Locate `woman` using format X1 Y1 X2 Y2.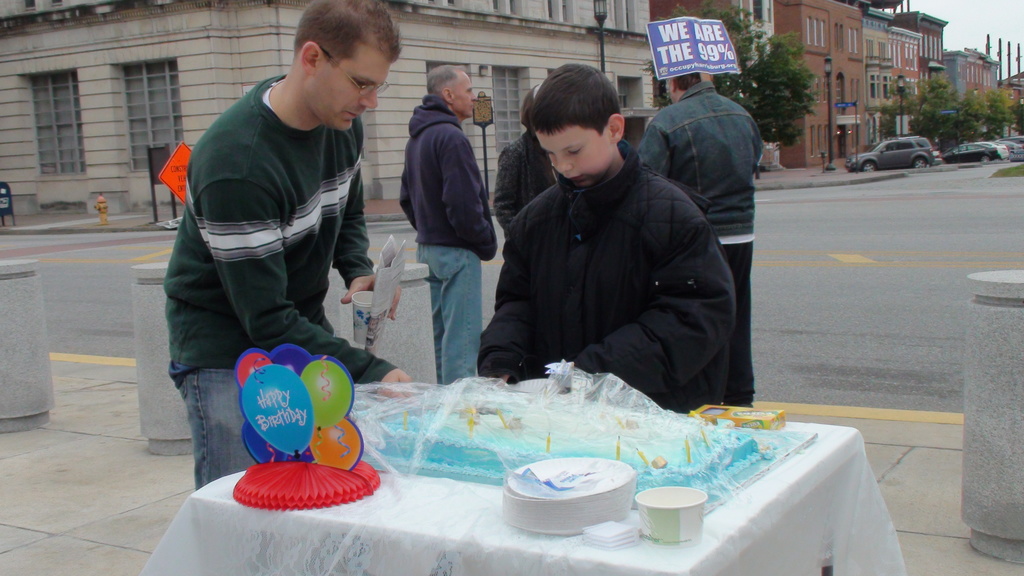
490 83 560 247.
